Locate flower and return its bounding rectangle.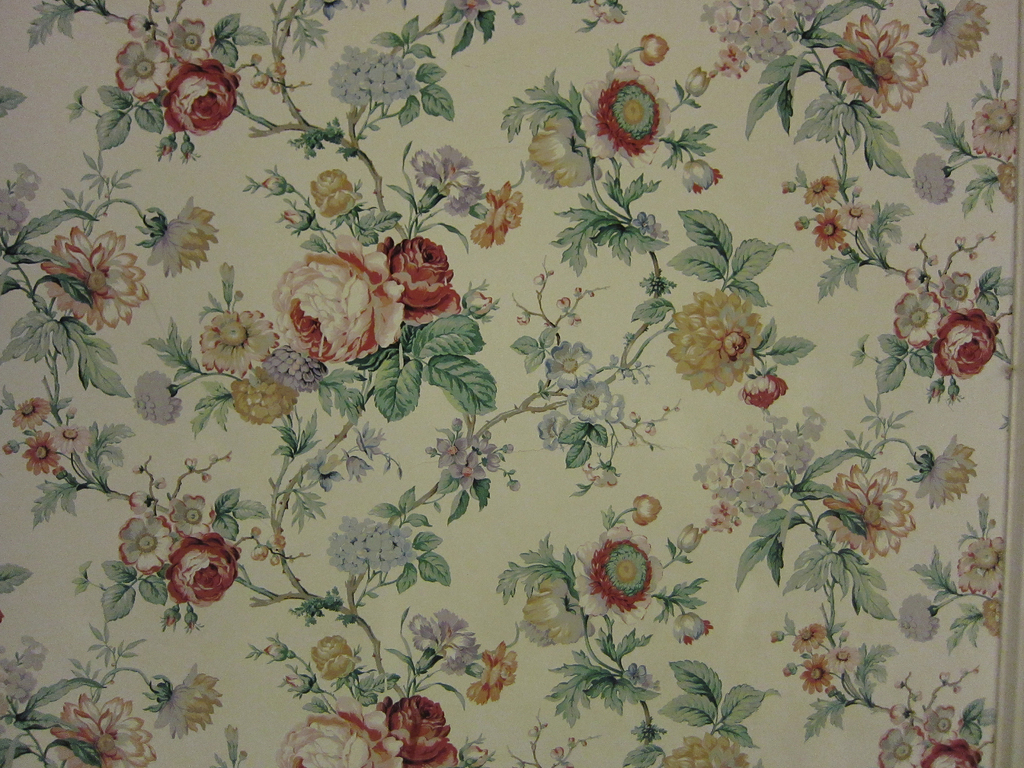
detection(712, 43, 755, 81).
